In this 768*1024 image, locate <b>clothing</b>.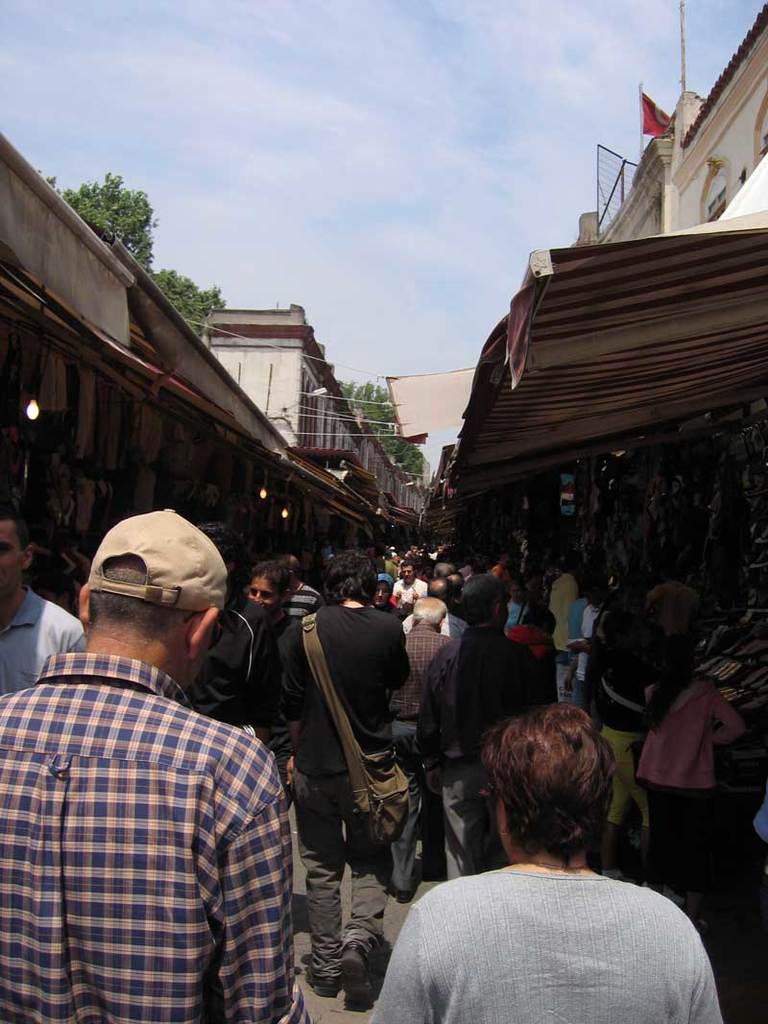
Bounding box: box(415, 622, 528, 854).
